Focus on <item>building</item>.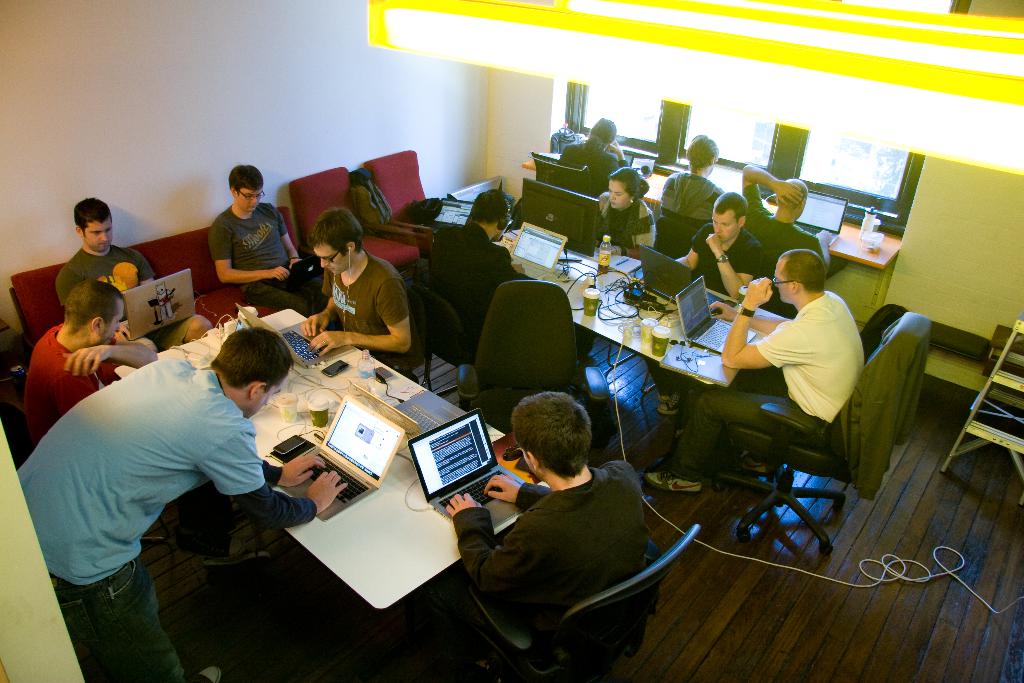
Focused at x1=0 y1=0 x2=1023 y2=680.
